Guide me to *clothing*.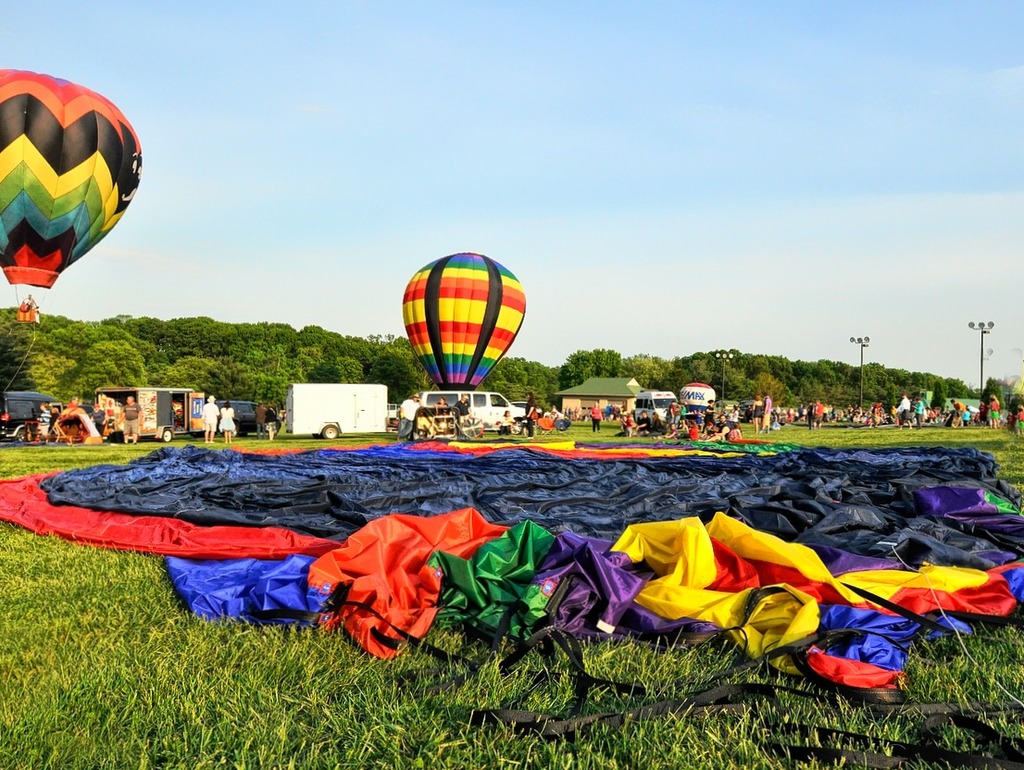
Guidance: [x1=503, y1=416, x2=513, y2=433].
